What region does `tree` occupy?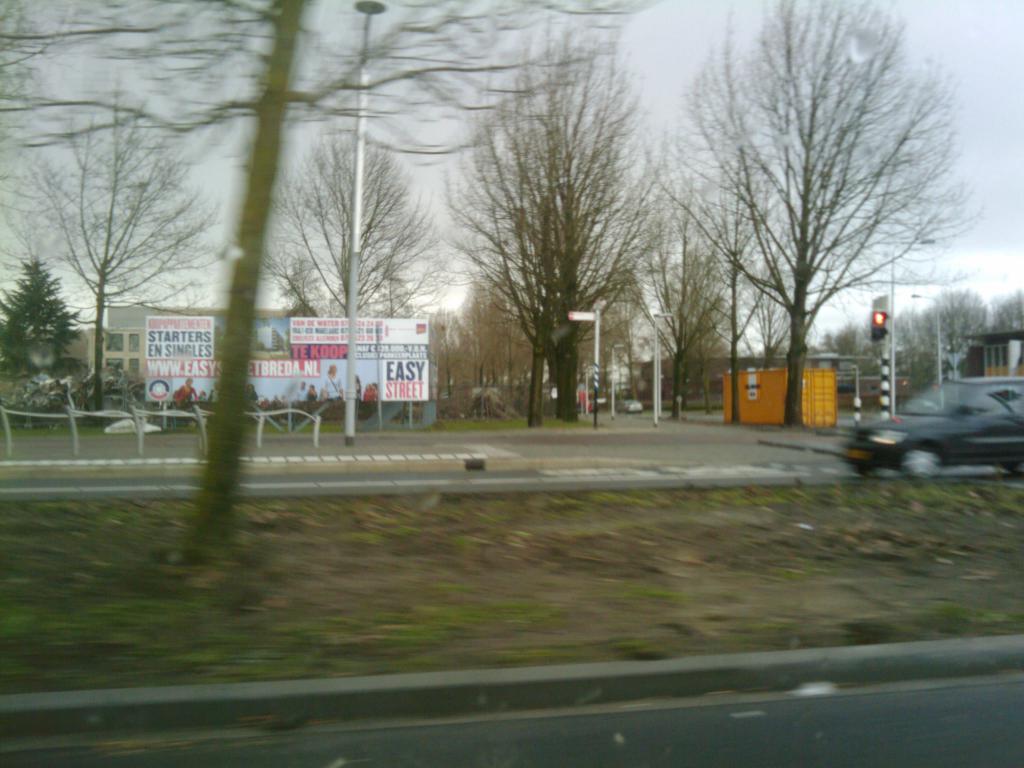
box=[33, 71, 211, 419].
